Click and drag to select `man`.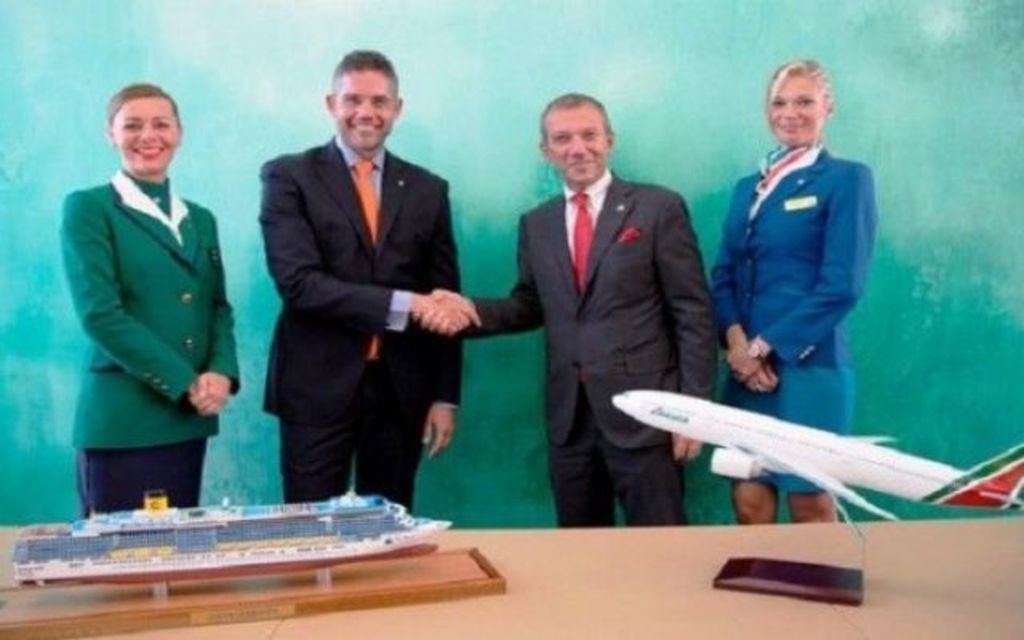
Selection: locate(416, 91, 715, 536).
